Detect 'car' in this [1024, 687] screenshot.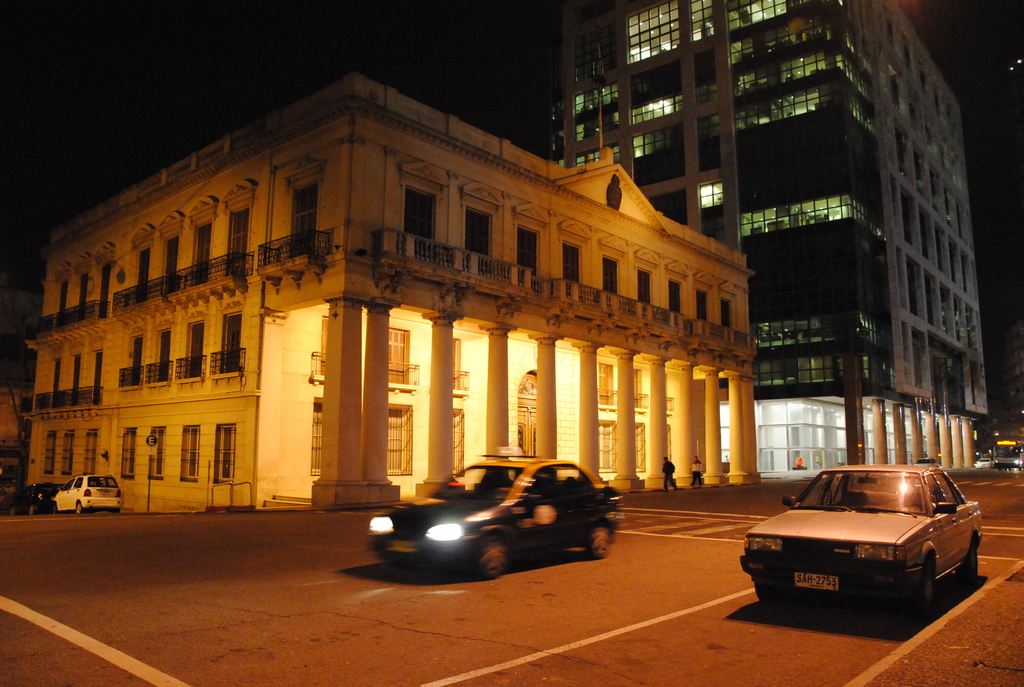
Detection: (x1=363, y1=441, x2=621, y2=585).
